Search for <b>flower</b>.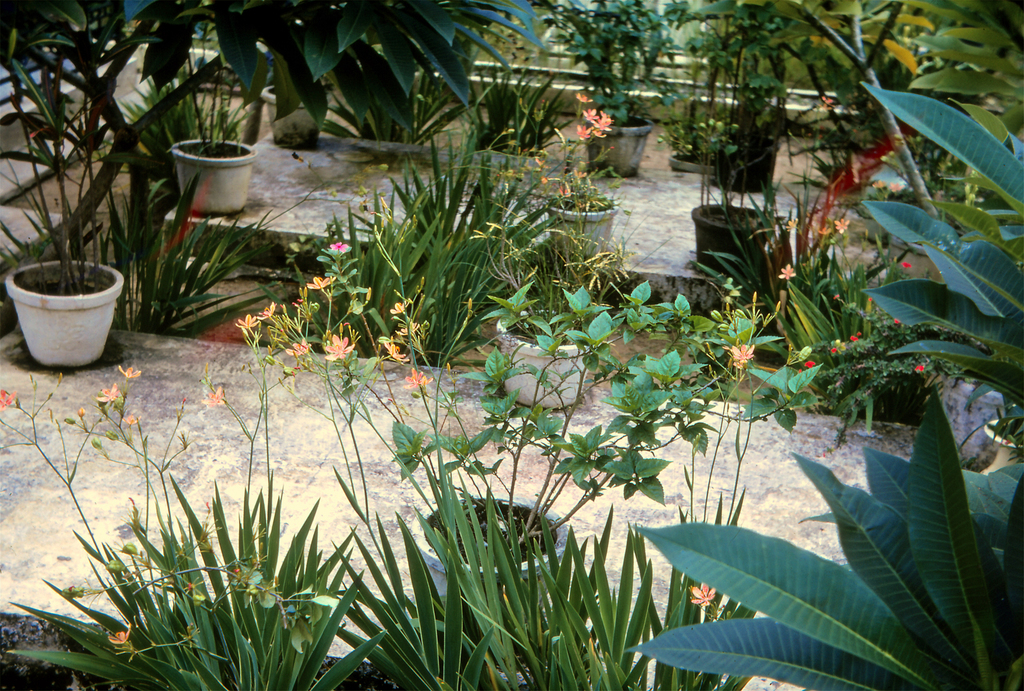
Found at box=[286, 342, 311, 359].
